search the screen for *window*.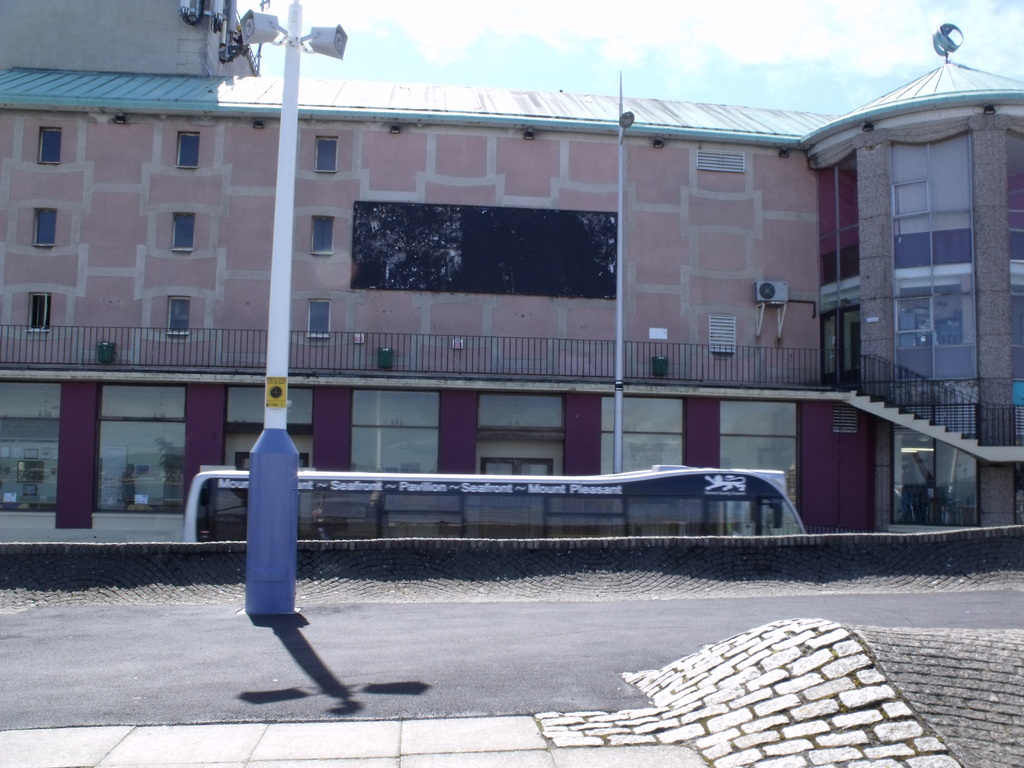
Found at l=0, t=378, r=58, b=515.
